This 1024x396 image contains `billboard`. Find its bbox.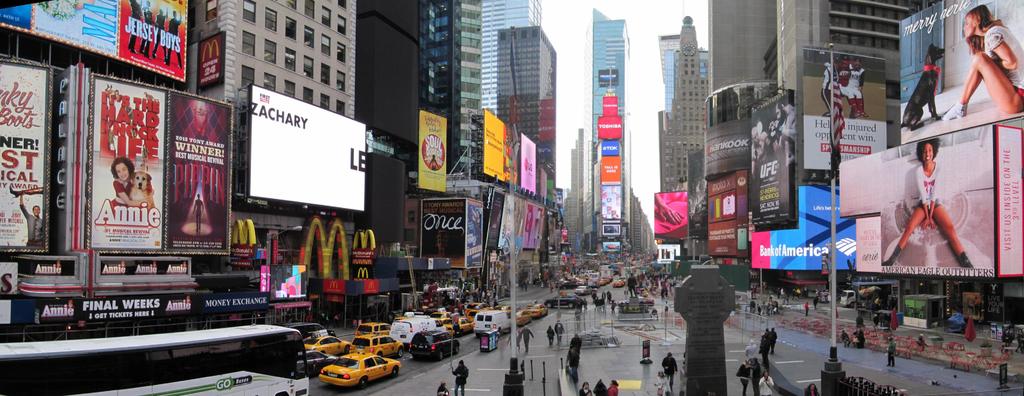
{"left": 748, "top": 192, "right": 852, "bottom": 265}.
